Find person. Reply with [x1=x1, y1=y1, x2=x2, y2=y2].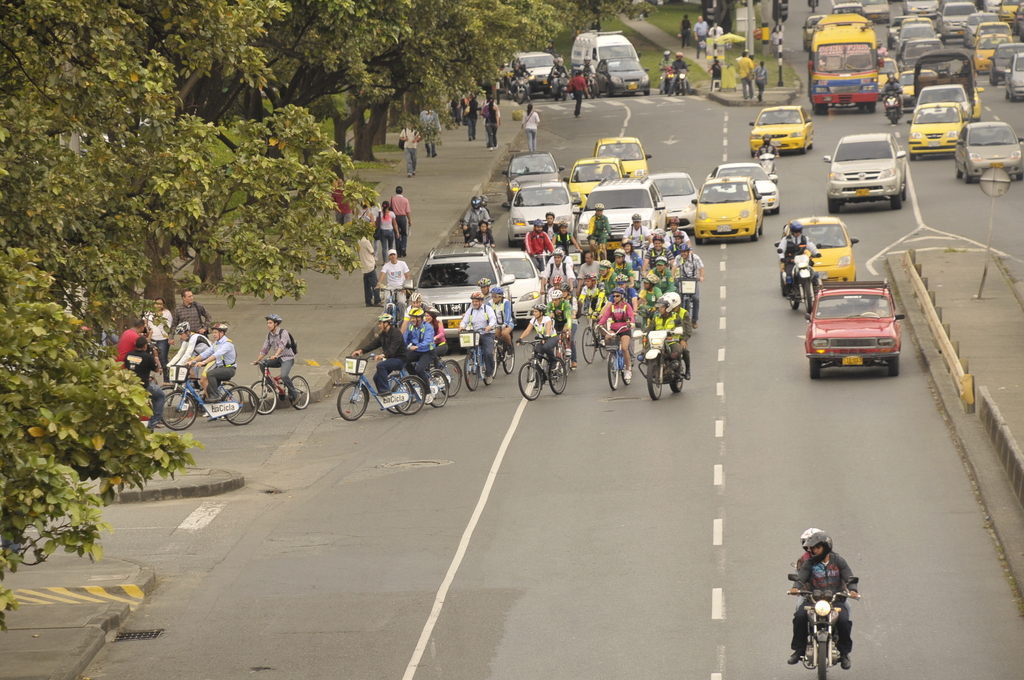
[x1=568, y1=68, x2=588, y2=117].
